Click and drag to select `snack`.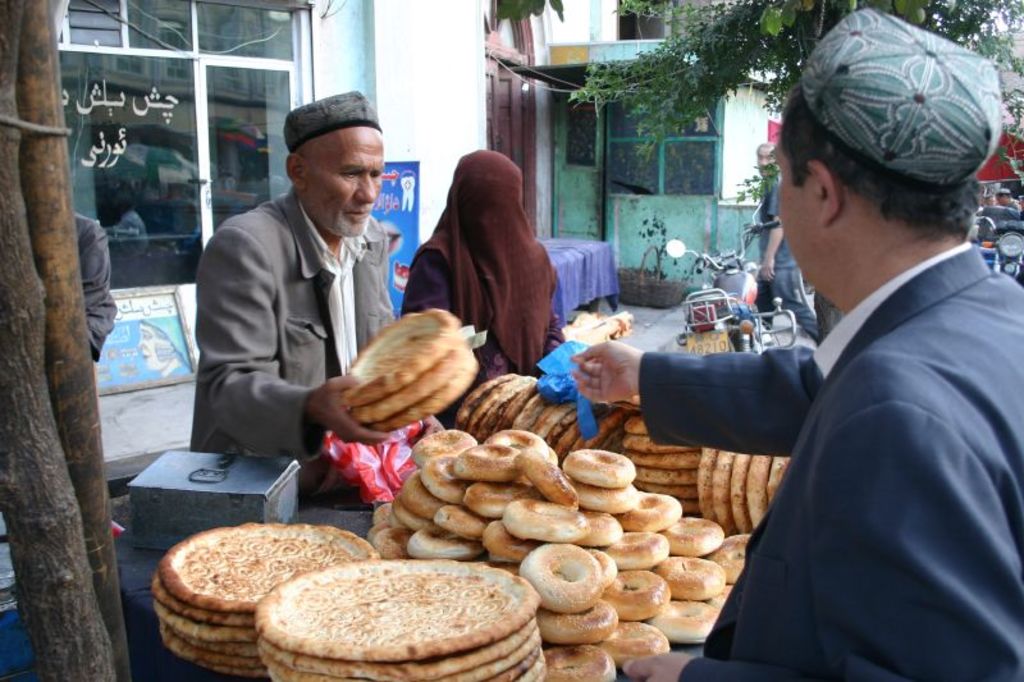
Selection: (x1=708, y1=450, x2=732, y2=535).
